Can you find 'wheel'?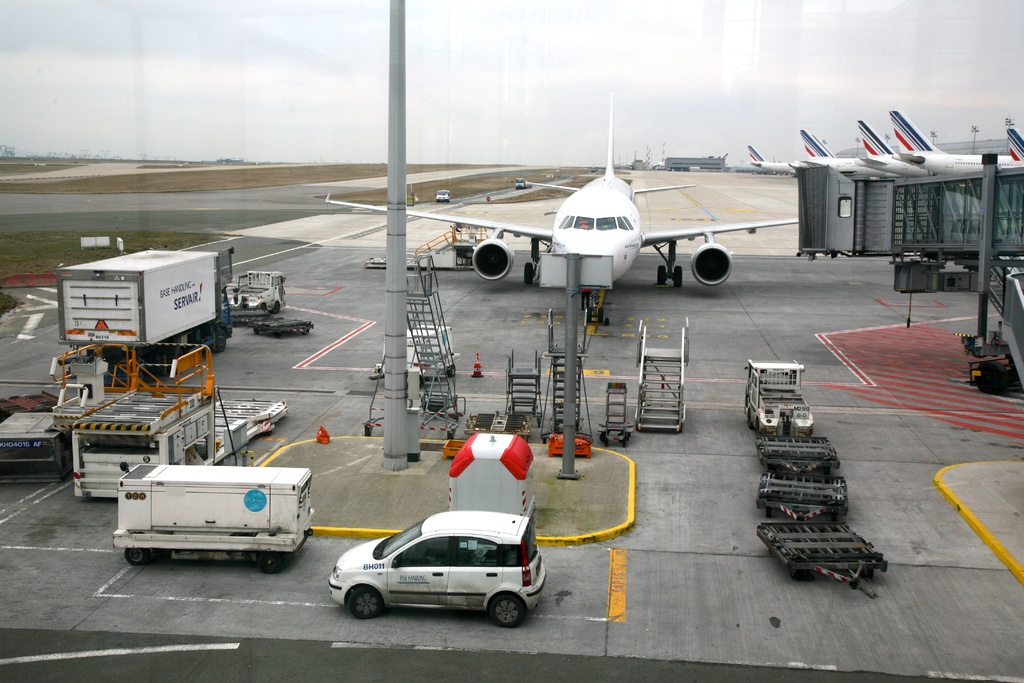
Yes, bounding box: 211, 327, 227, 351.
